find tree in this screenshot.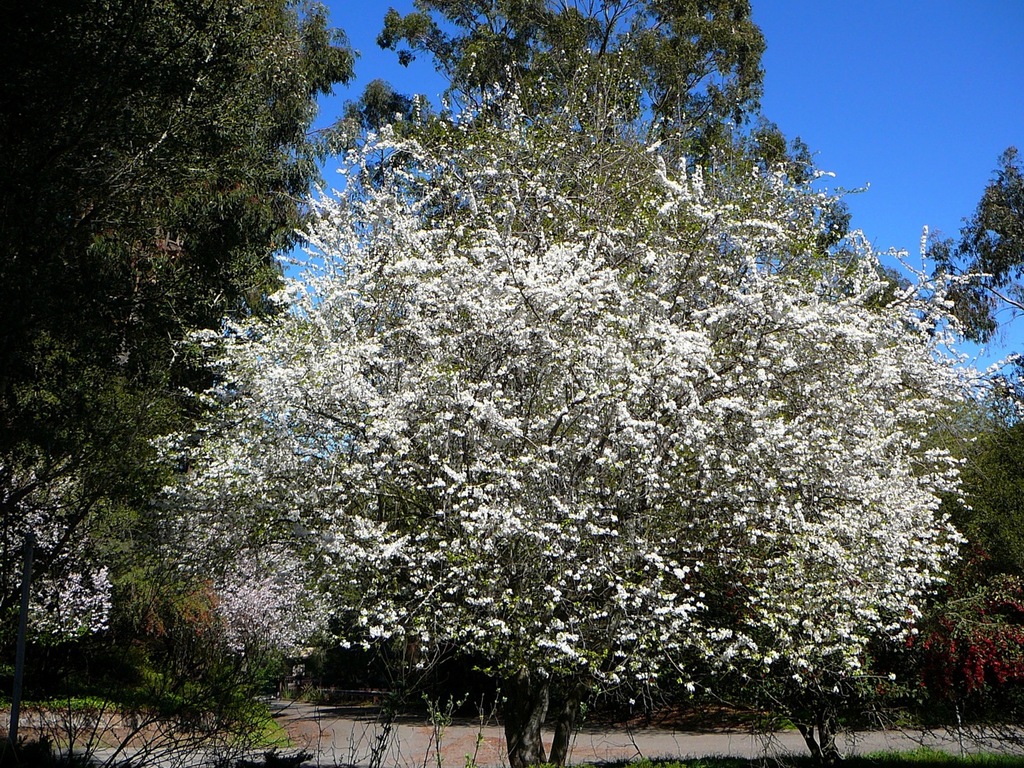
The bounding box for tree is crop(0, 0, 363, 767).
